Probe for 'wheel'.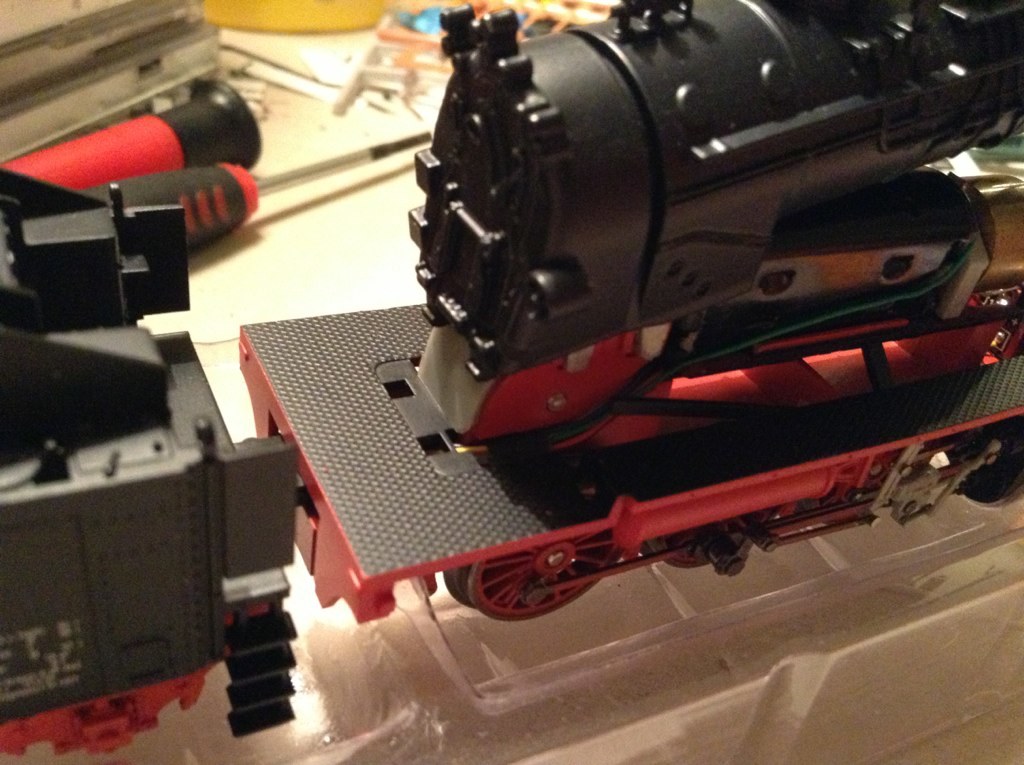
Probe result: 445 540 619 621.
